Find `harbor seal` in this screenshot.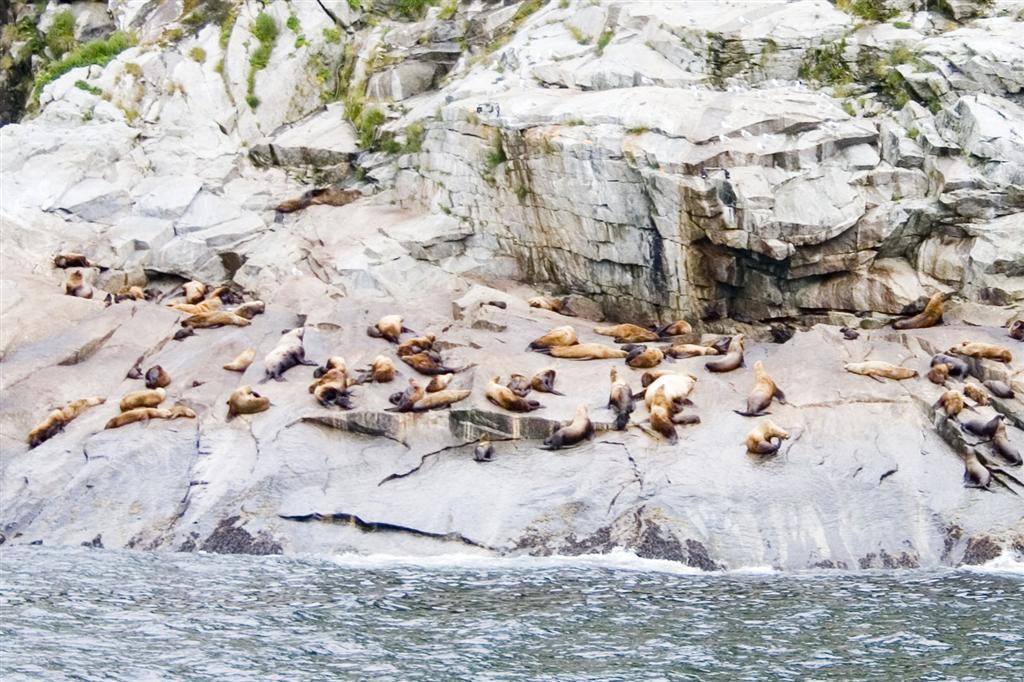
The bounding box for `harbor seal` is (x1=259, y1=322, x2=315, y2=385).
